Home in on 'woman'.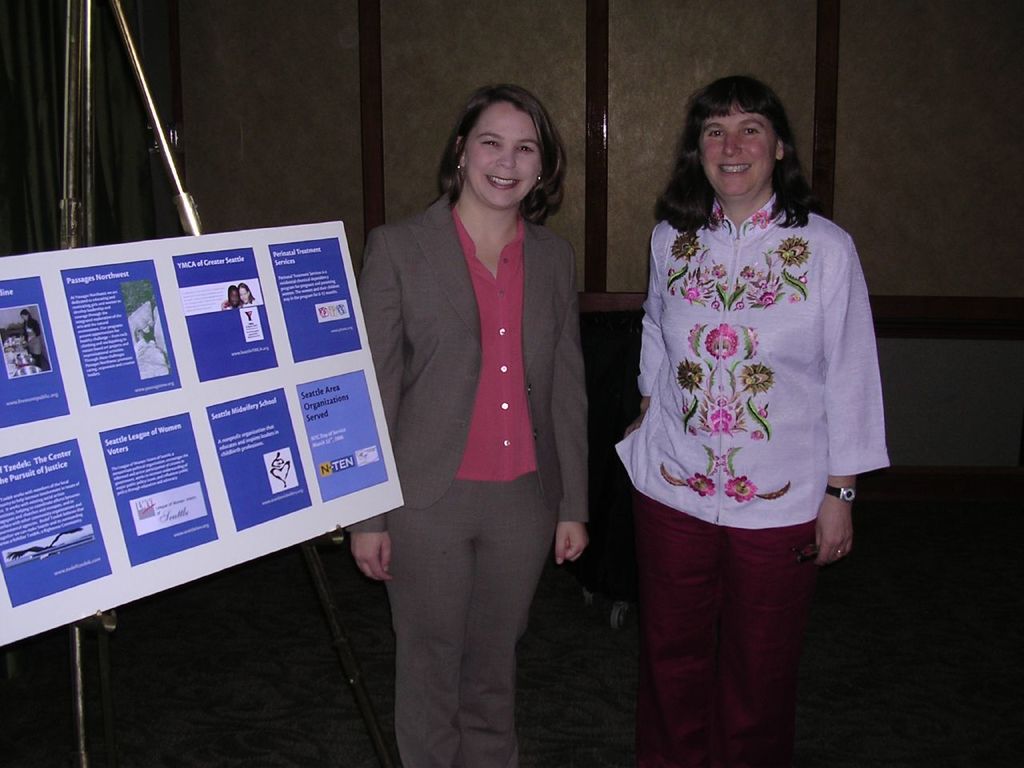
Homed in at Rect(219, 285, 243, 309).
